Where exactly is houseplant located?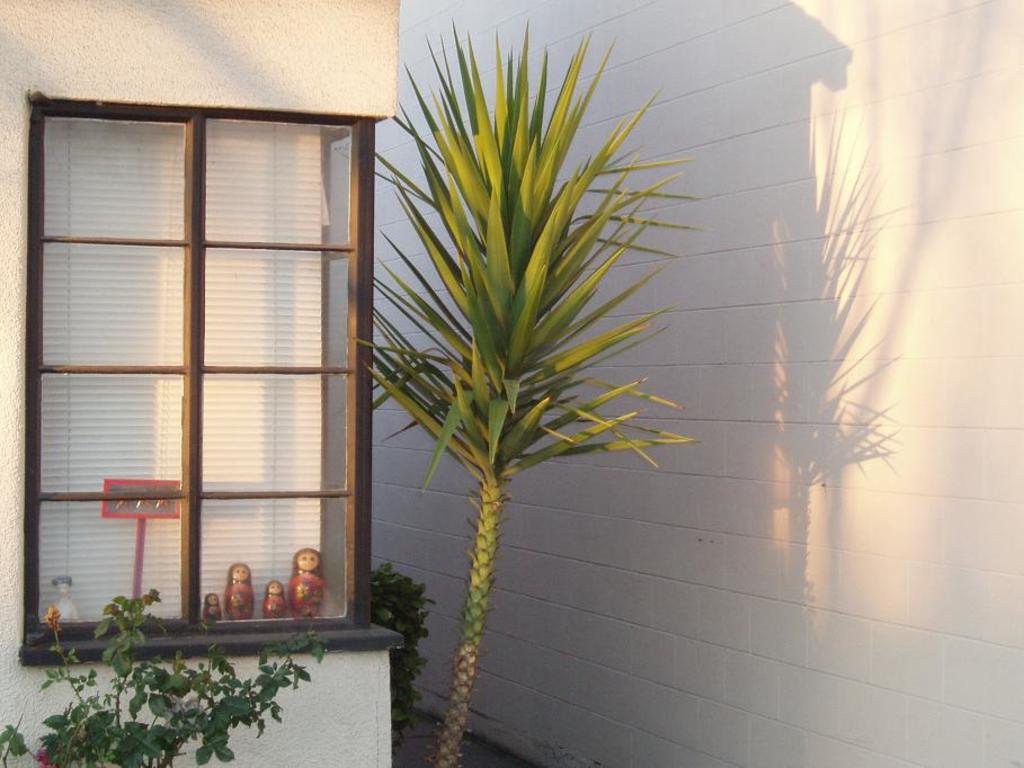
Its bounding box is <bbox>362, 18, 718, 767</bbox>.
